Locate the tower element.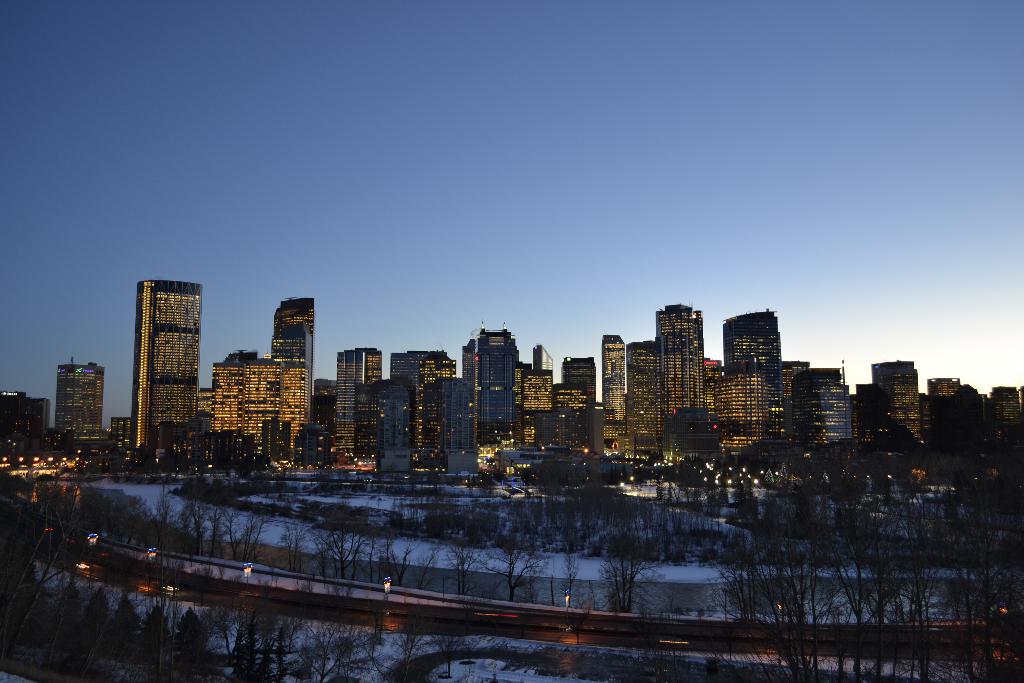
Element bbox: region(442, 386, 479, 466).
